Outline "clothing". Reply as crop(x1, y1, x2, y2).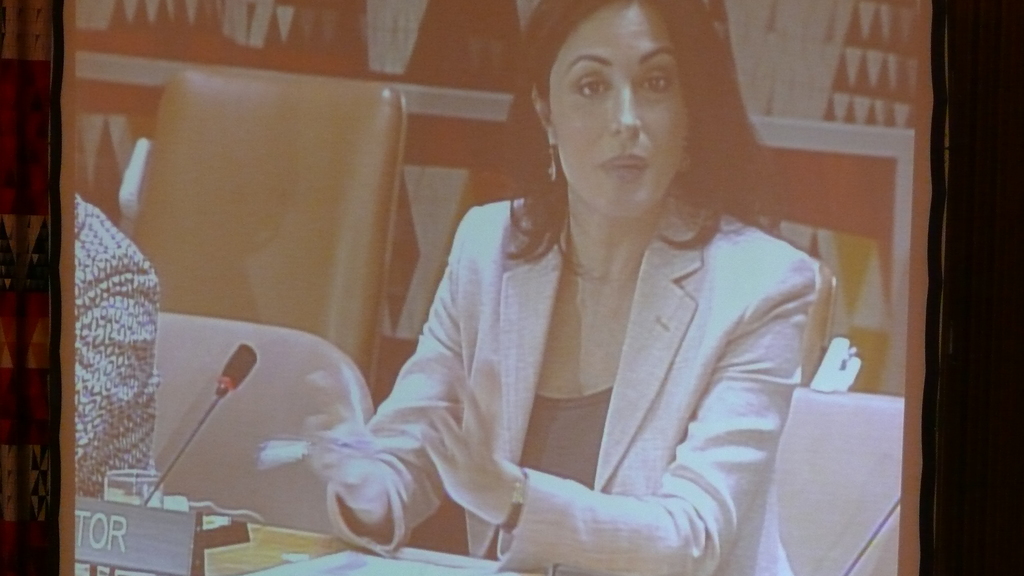
crop(327, 188, 827, 575).
